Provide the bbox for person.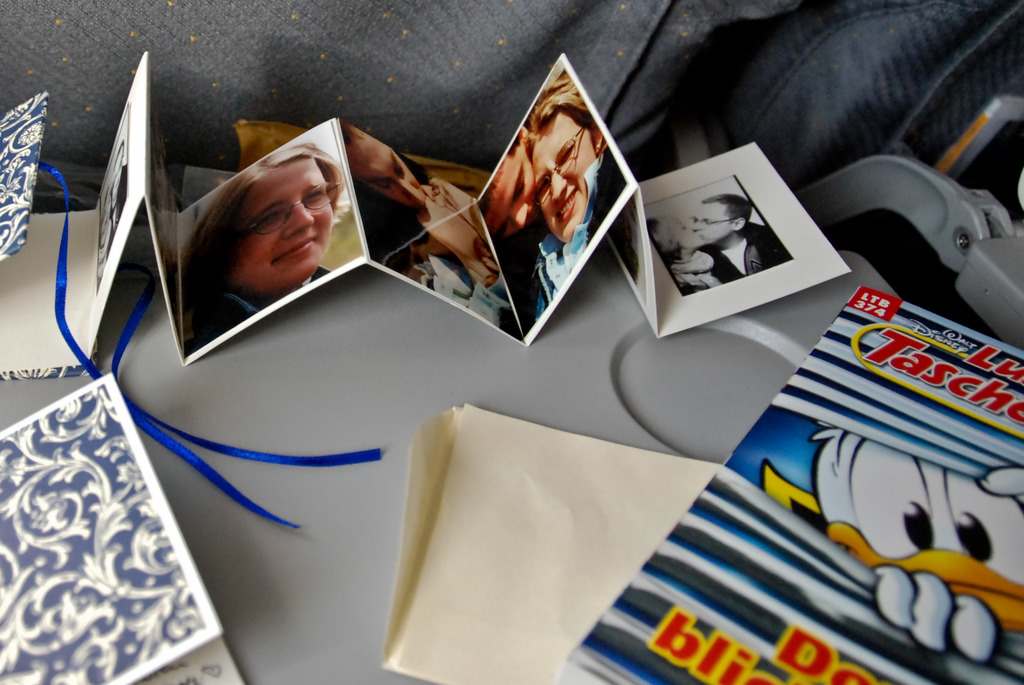
(679, 184, 792, 287).
